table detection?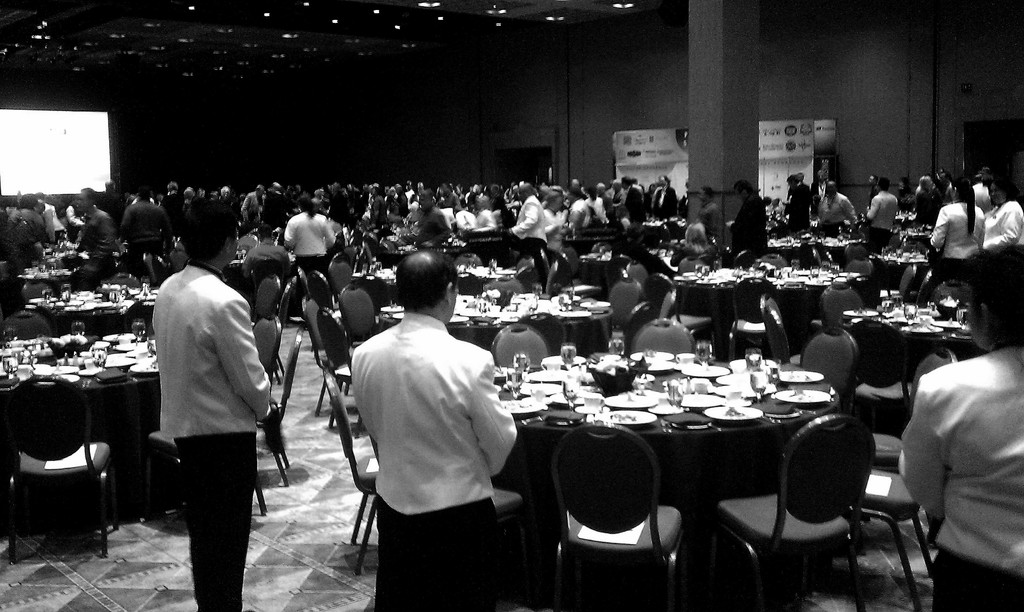
BBox(20, 264, 76, 287)
